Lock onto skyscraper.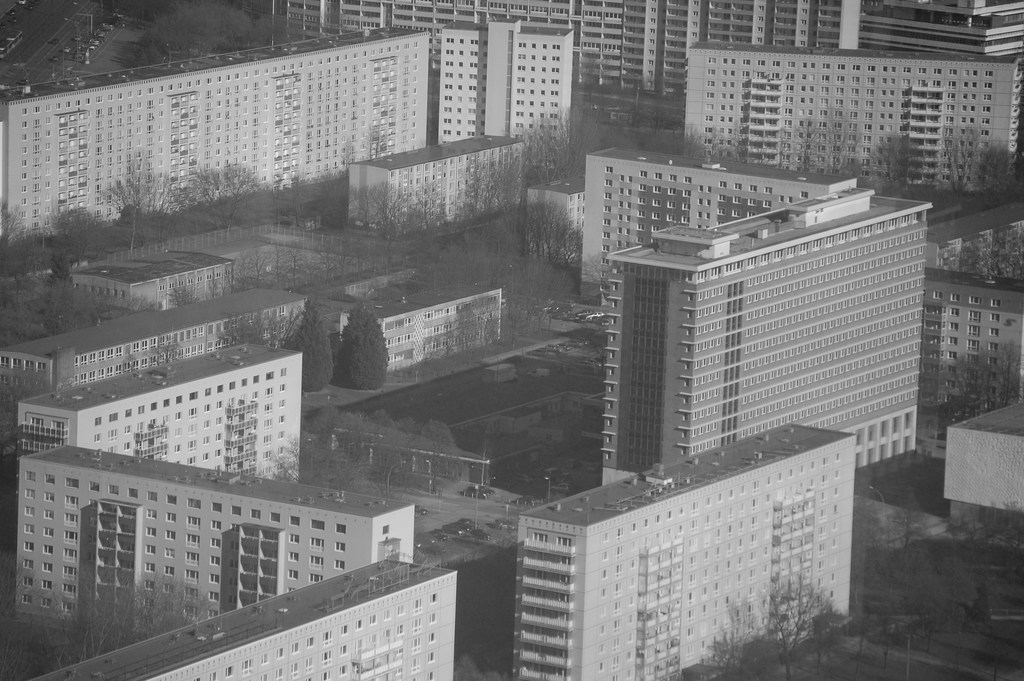
Locked: <region>11, 446, 427, 651</region>.
